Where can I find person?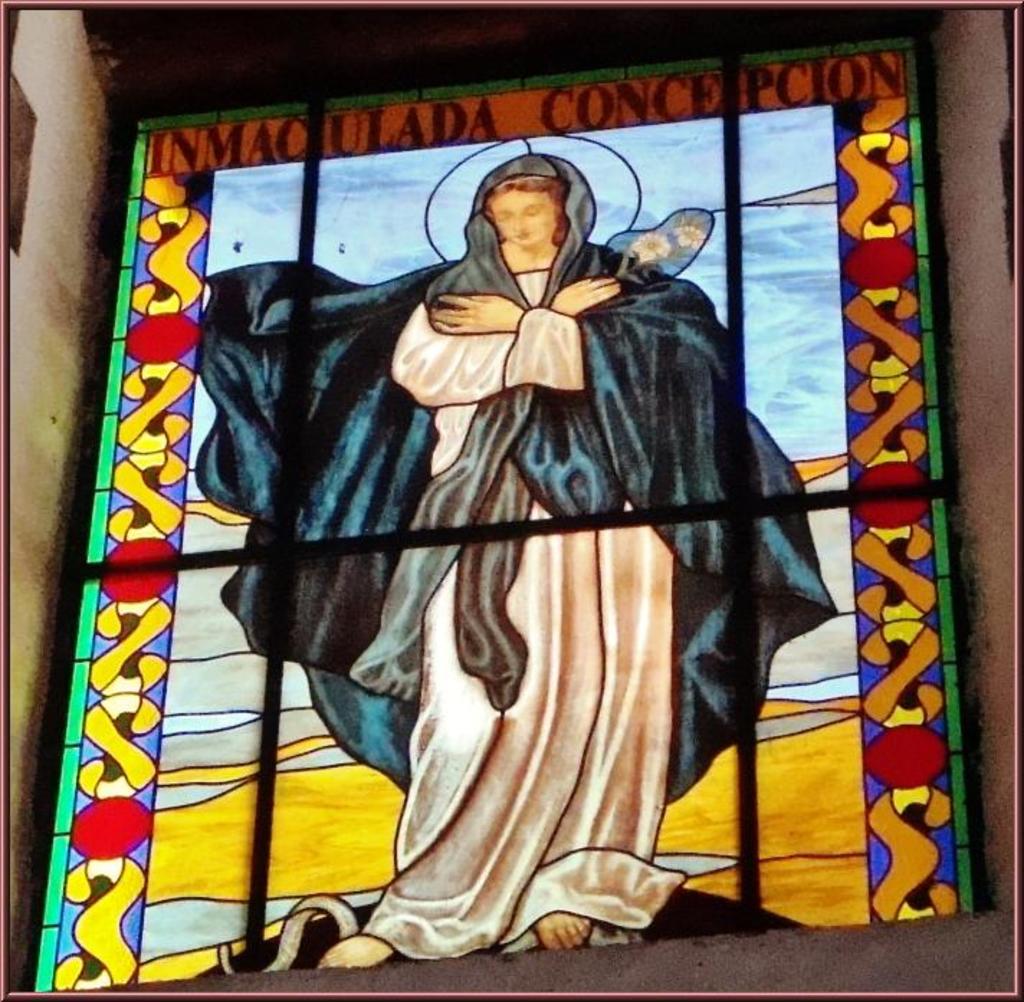
You can find it at region(223, 79, 823, 969).
